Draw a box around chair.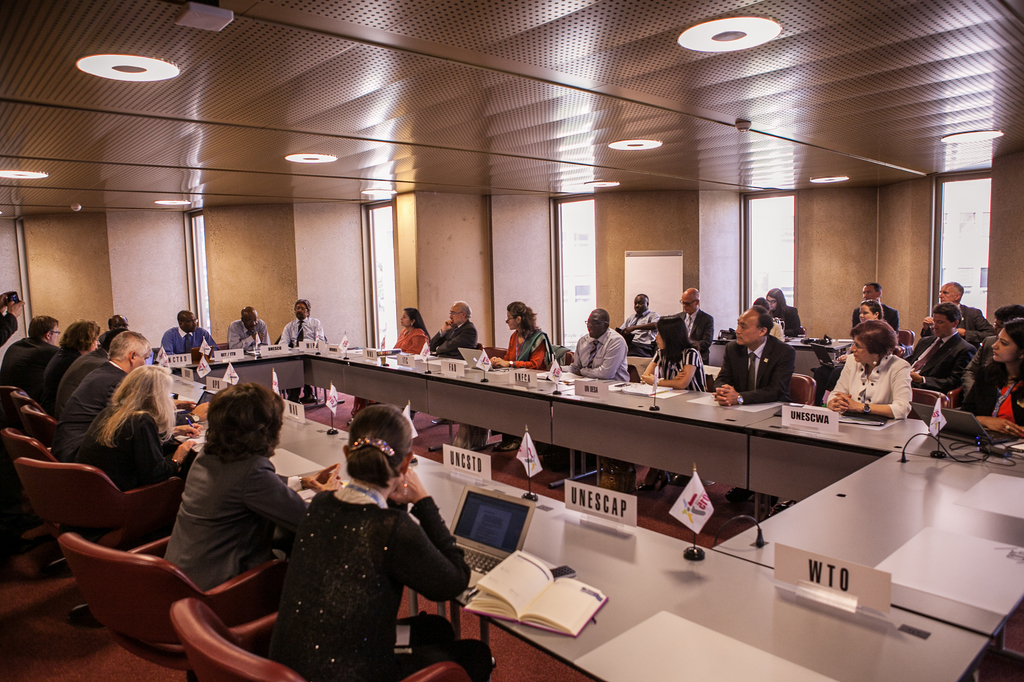
[214,344,229,349].
